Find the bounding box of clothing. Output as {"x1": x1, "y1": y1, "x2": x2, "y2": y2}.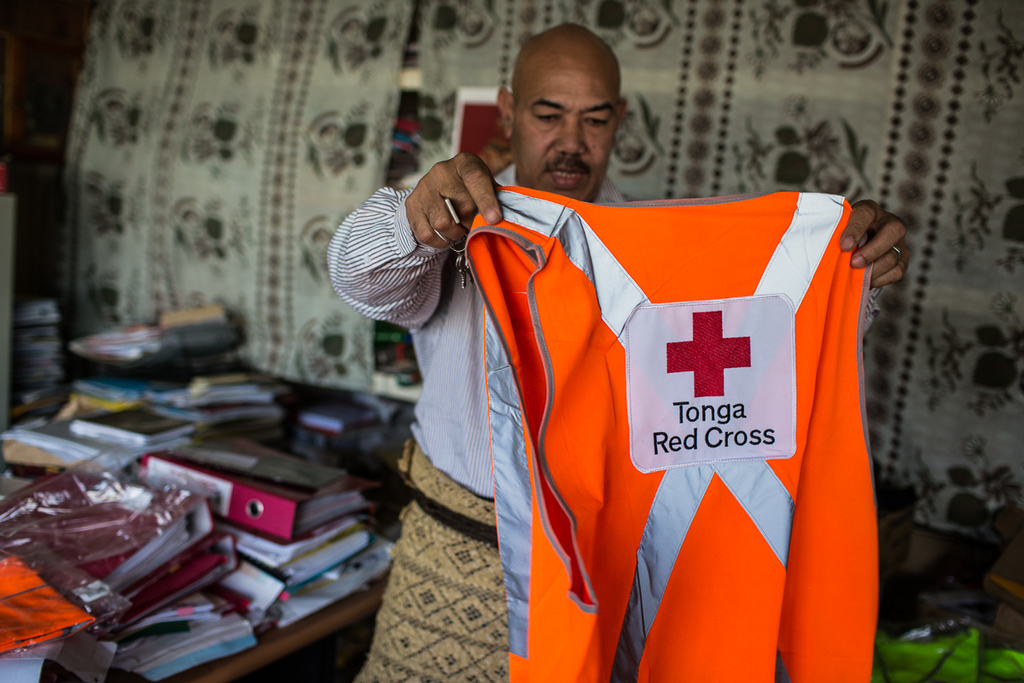
{"x1": 411, "y1": 172, "x2": 882, "y2": 671}.
